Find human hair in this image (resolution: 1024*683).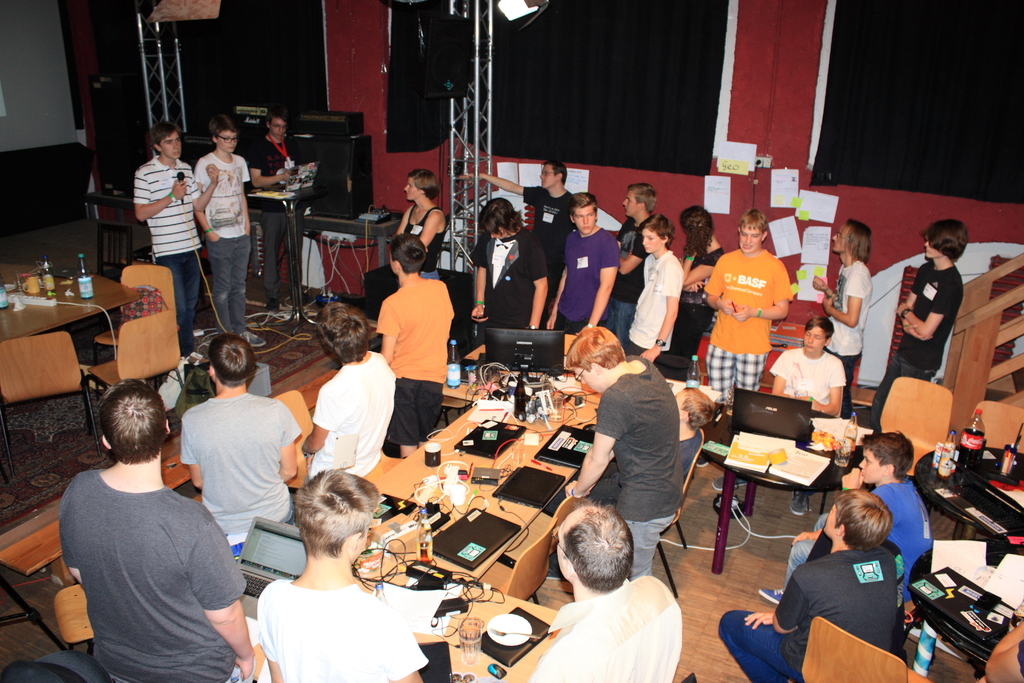
(833,486,893,556).
